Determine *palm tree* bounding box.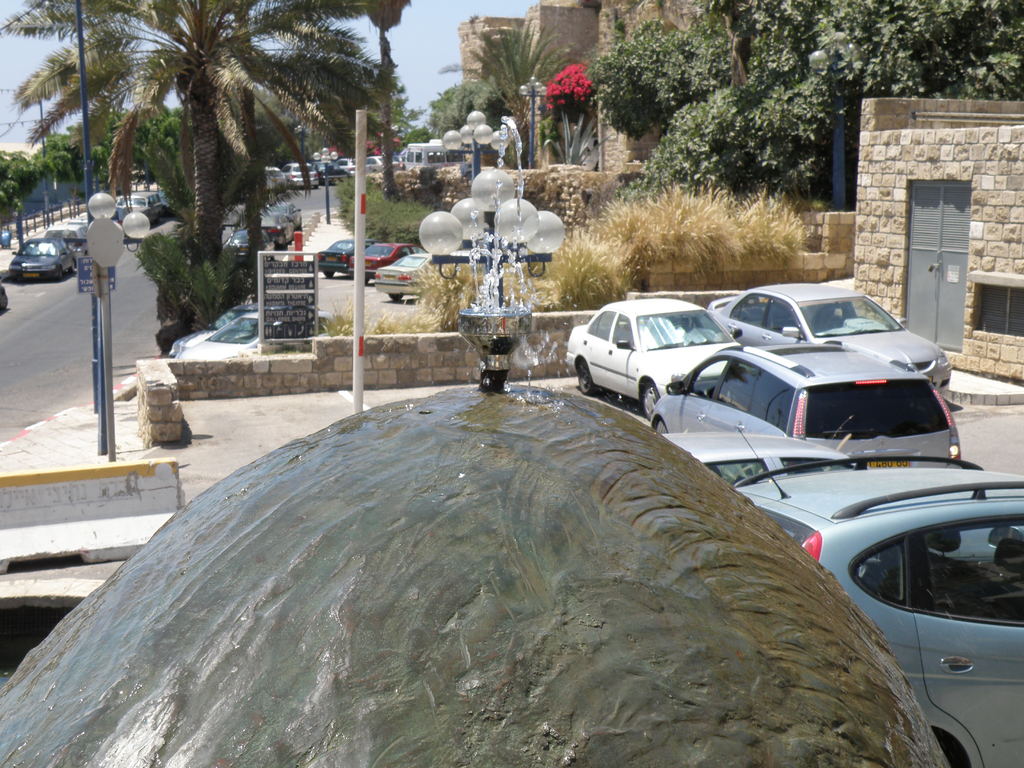
Determined: [left=721, top=73, right=814, bottom=192].
